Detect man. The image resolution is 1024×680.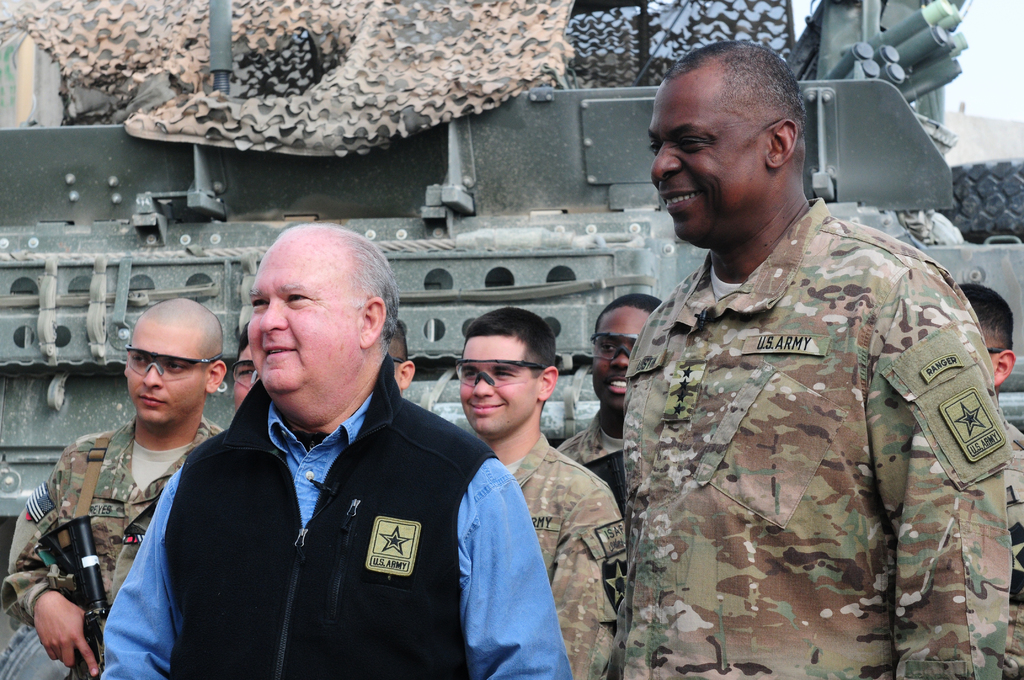
detection(110, 334, 255, 599).
